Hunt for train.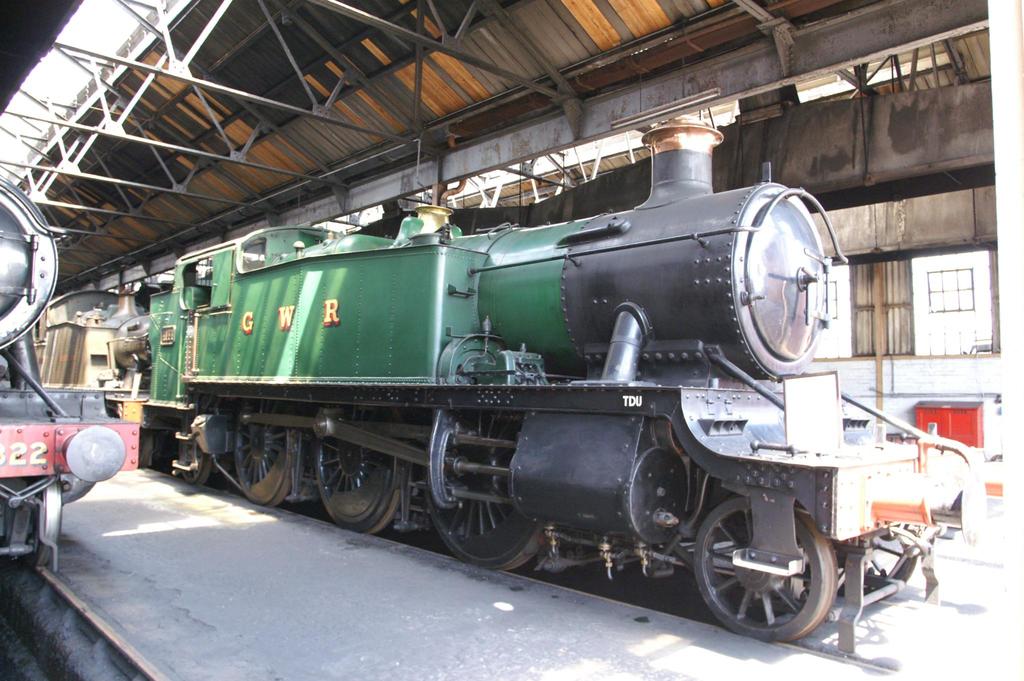
Hunted down at l=34, t=125, r=986, b=649.
